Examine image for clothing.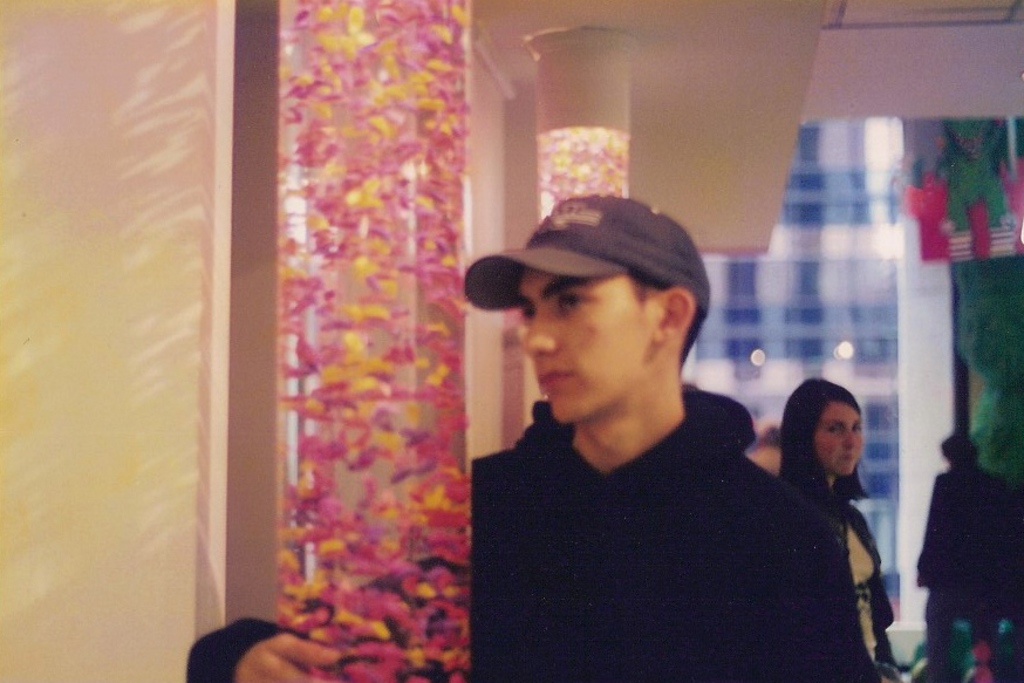
Examination result: (left=467, top=333, right=887, bottom=682).
